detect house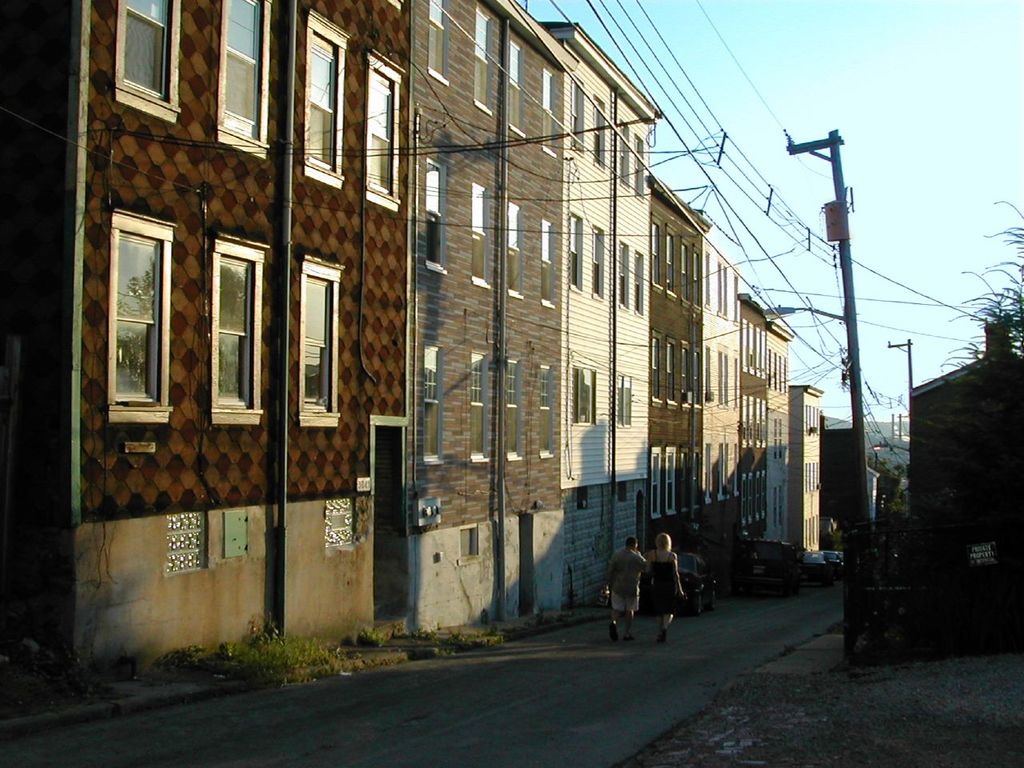
(765, 318, 794, 565)
